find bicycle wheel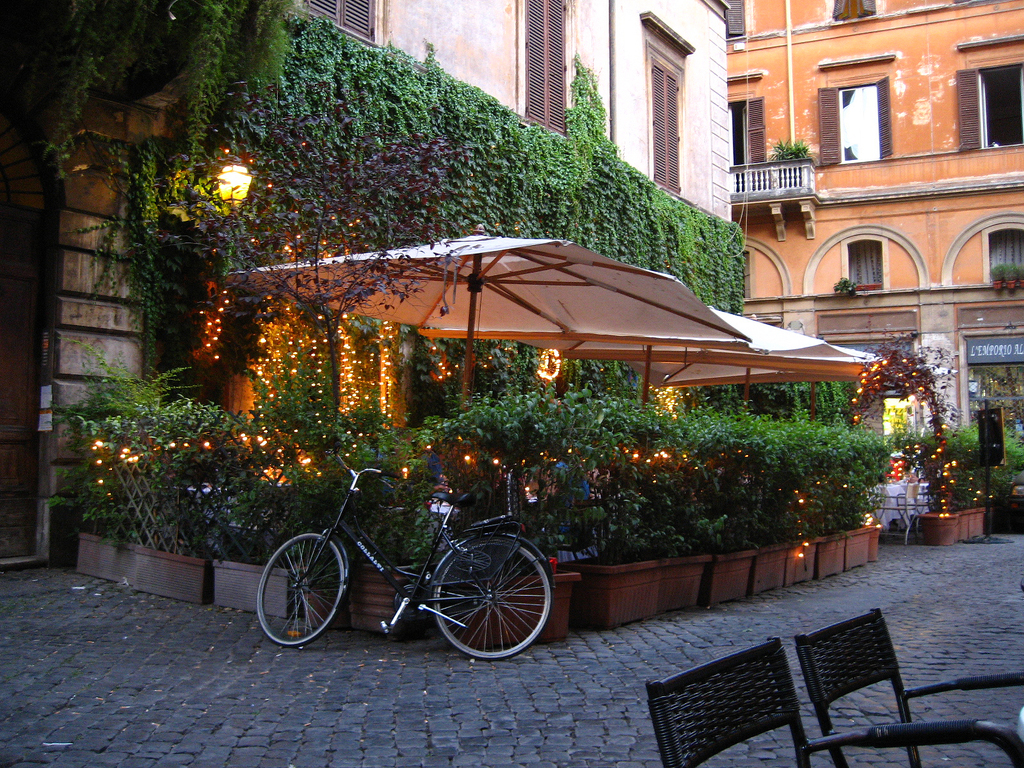
pyautogui.locateOnScreen(431, 524, 548, 668)
